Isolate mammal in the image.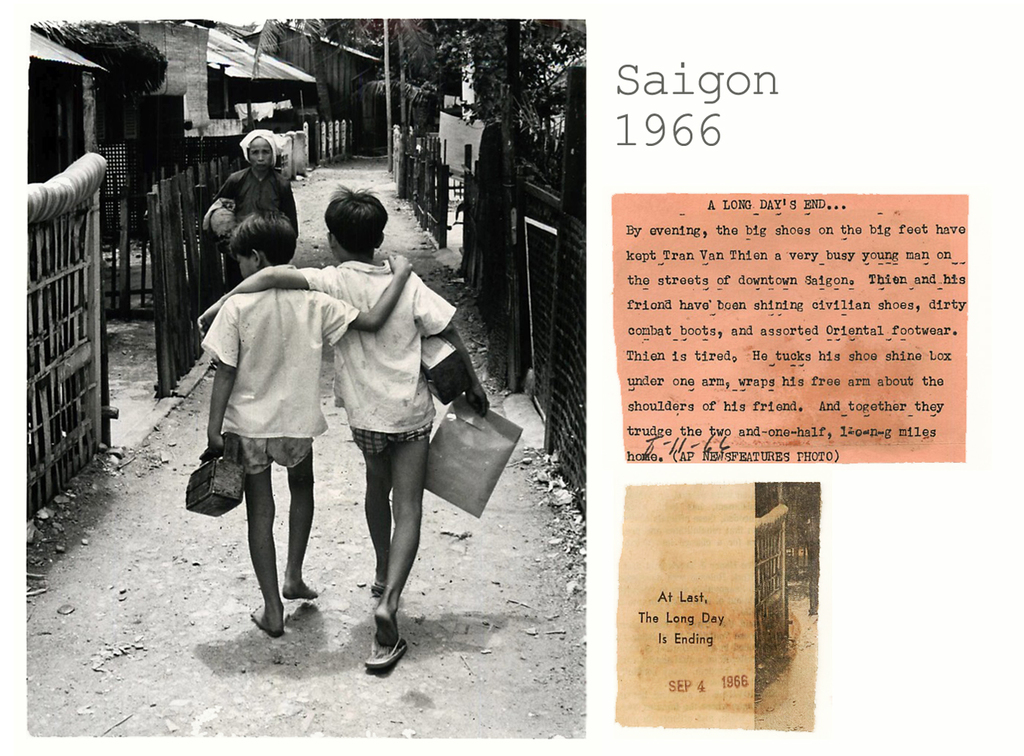
Isolated region: locate(190, 180, 485, 670).
